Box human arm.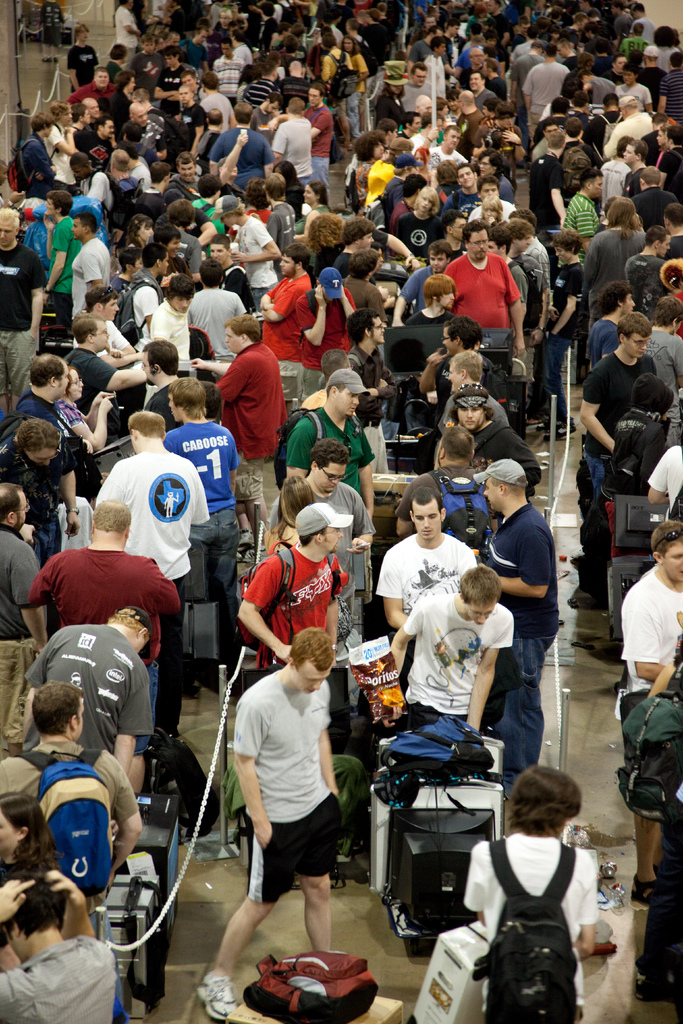
bbox=(149, 566, 187, 614).
